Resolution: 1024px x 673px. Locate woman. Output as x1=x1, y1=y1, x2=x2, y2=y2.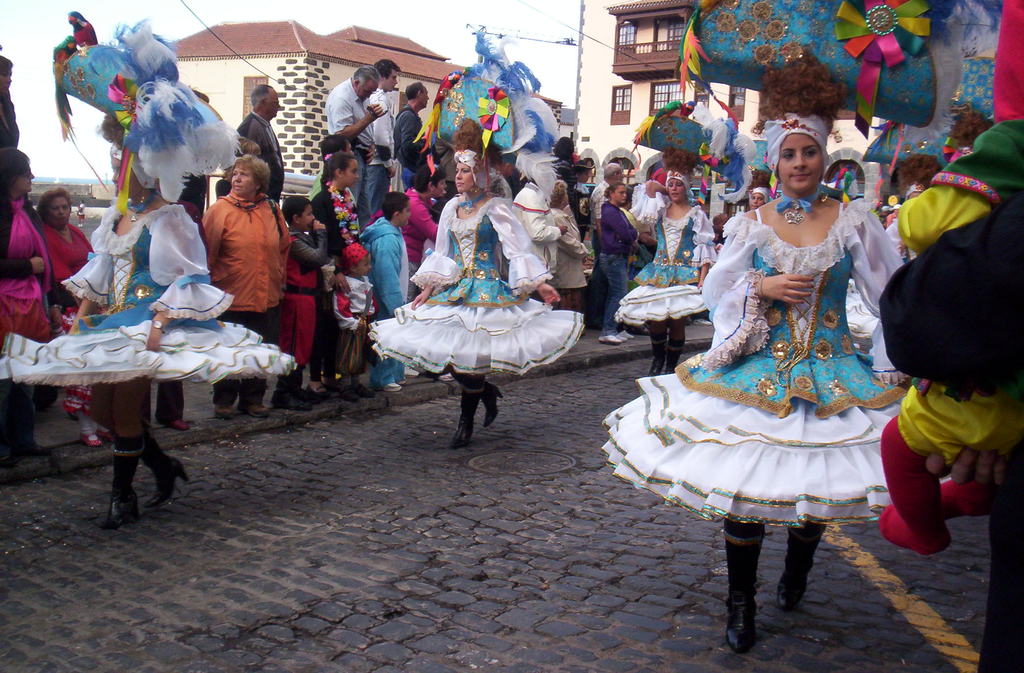
x1=384, y1=157, x2=446, y2=375.
